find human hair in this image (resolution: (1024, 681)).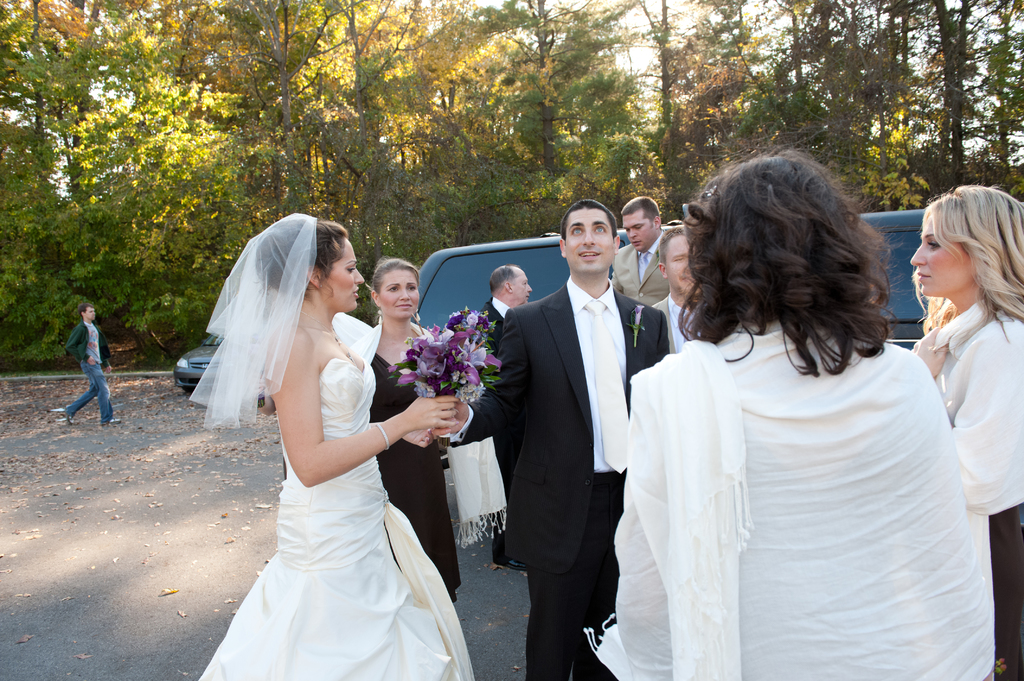
box=[489, 263, 518, 296].
